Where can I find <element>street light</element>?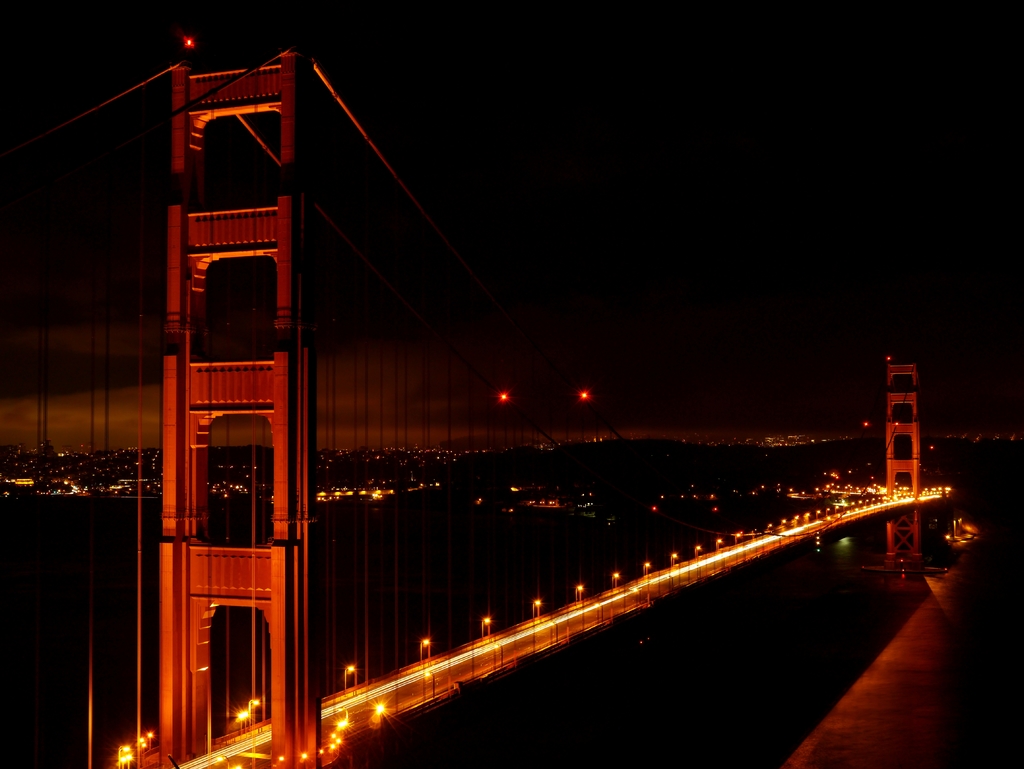
You can find it at 781:517:786:526.
